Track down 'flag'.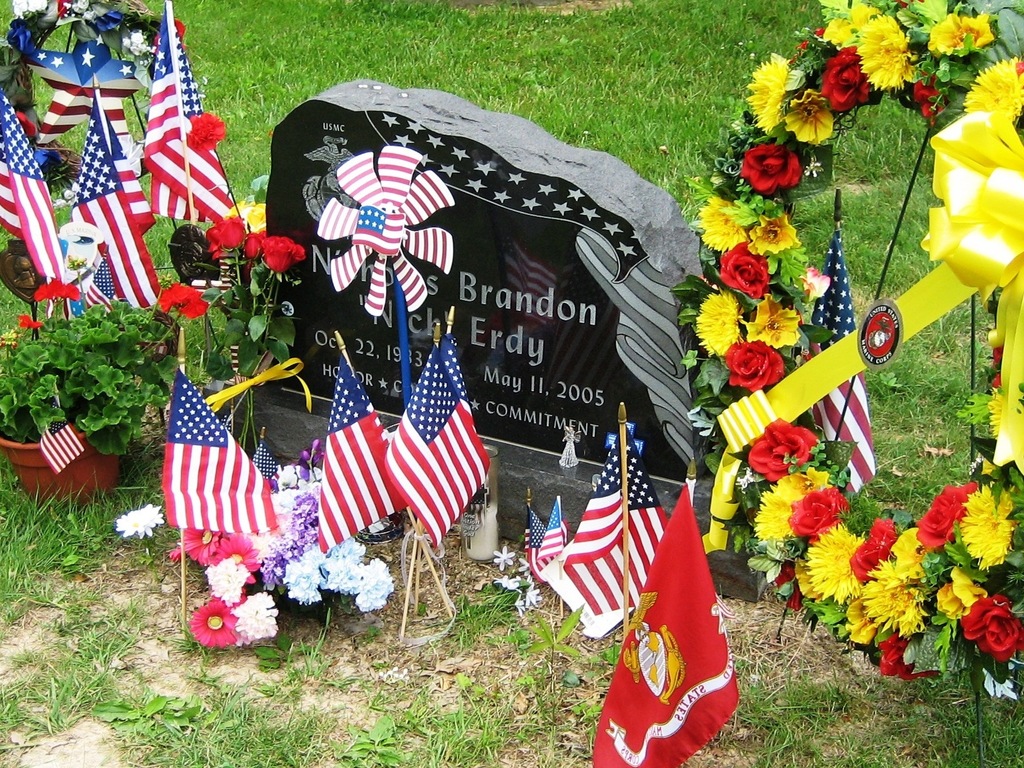
Tracked to <bbox>135, 3, 250, 234</bbox>.
